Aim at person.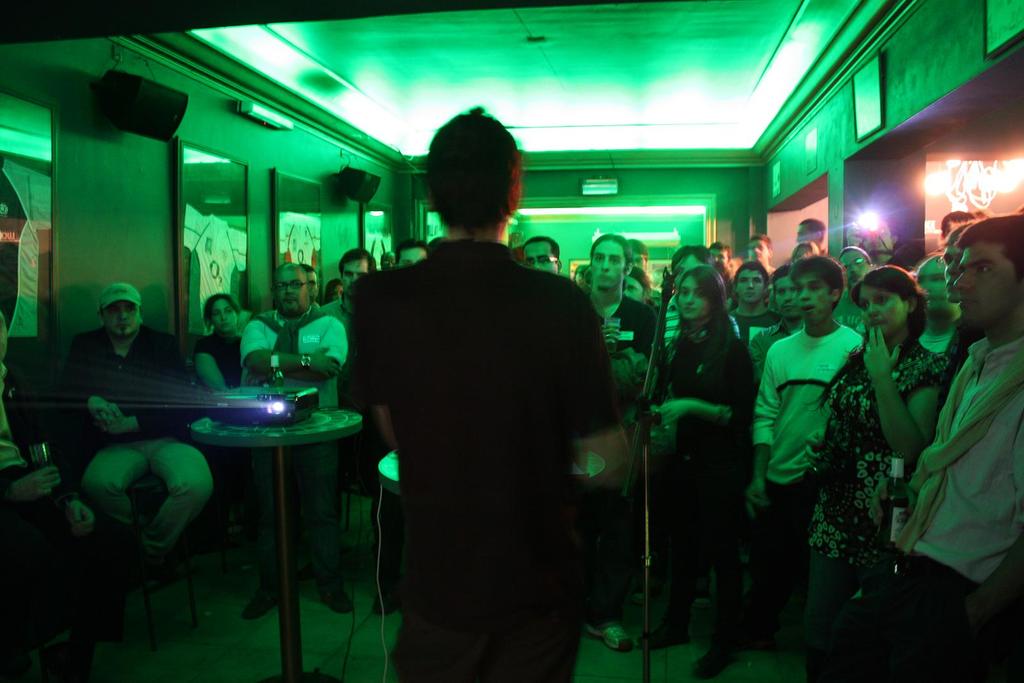
Aimed at region(316, 246, 383, 327).
